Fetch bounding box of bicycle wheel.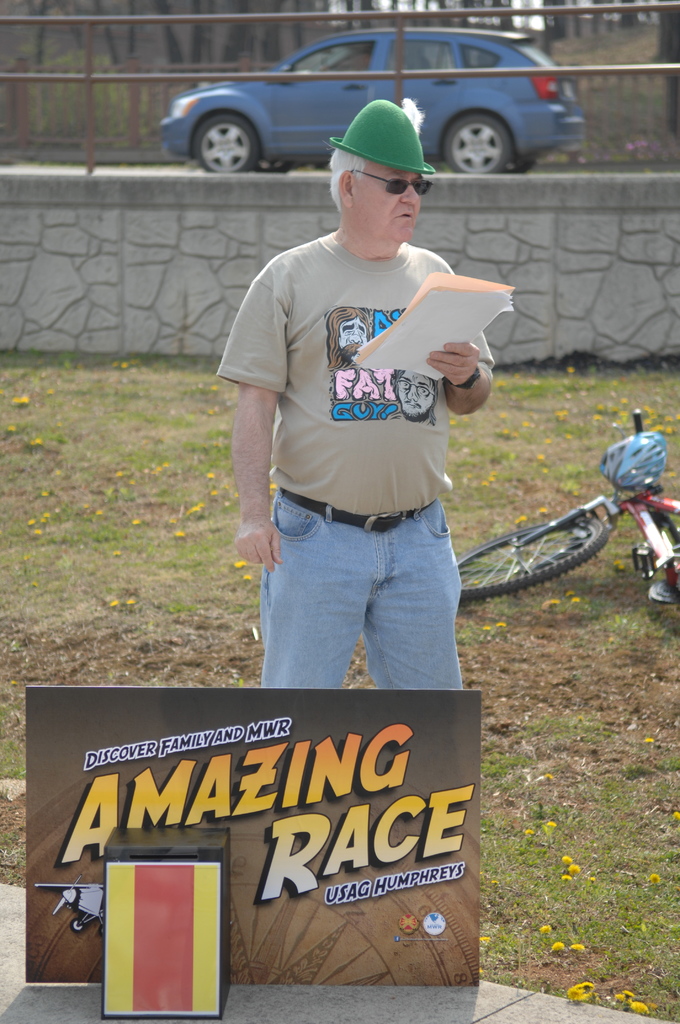
Bbox: <bbox>452, 507, 611, 603</bbox>.
